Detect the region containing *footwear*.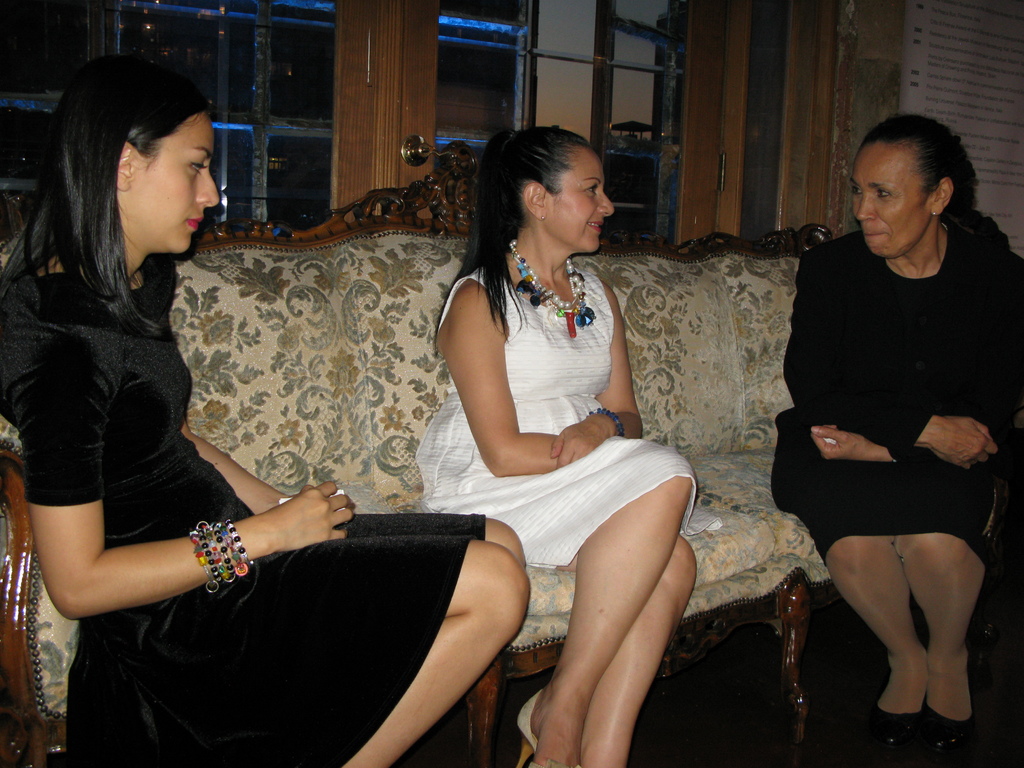
select_region(857, 653, 925, 767).
